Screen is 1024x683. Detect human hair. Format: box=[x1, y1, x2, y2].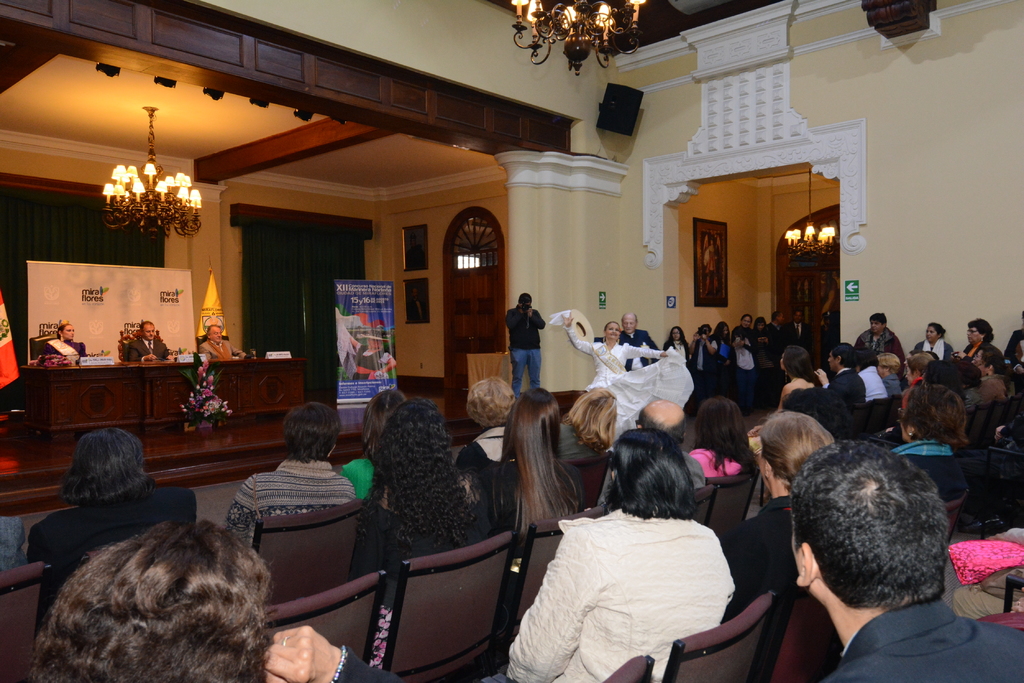
box=[770, 308, 781, 324].
